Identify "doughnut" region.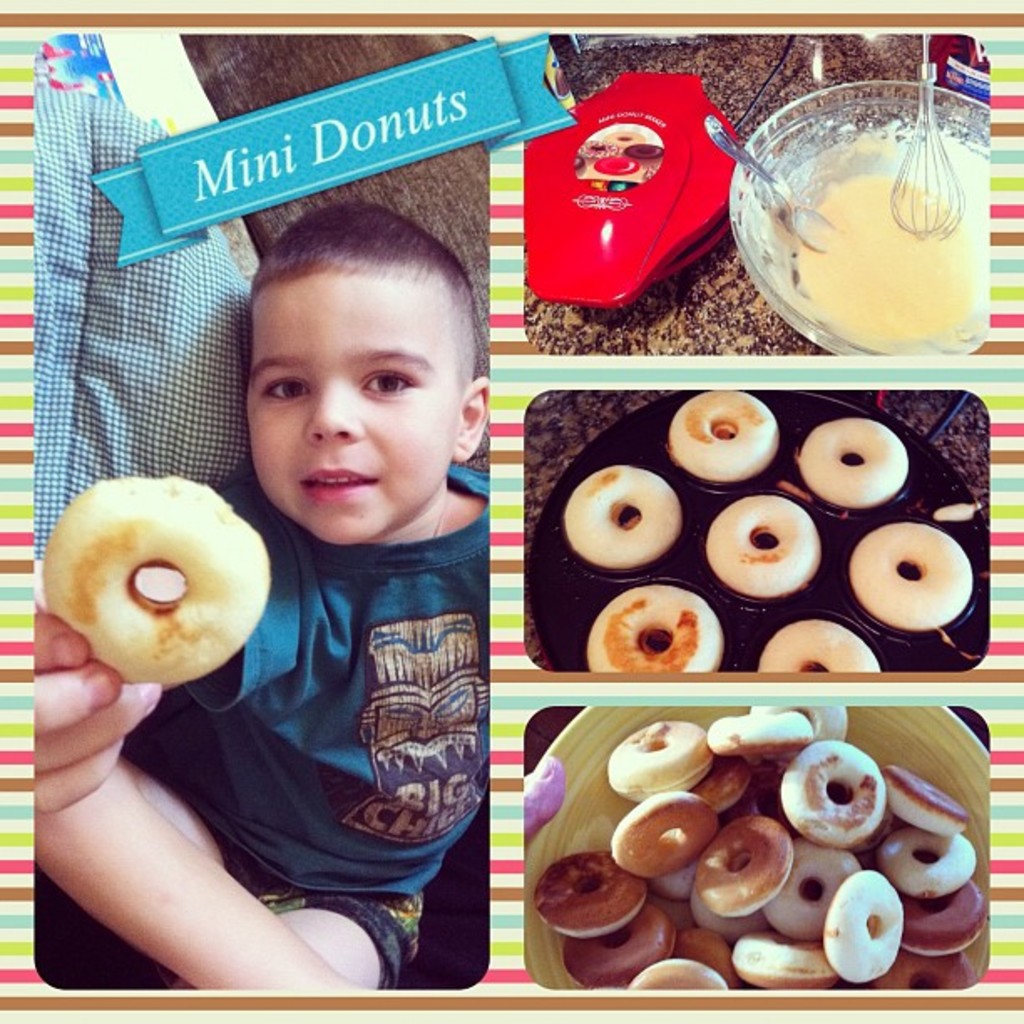
Region: 703,495,823,596.
